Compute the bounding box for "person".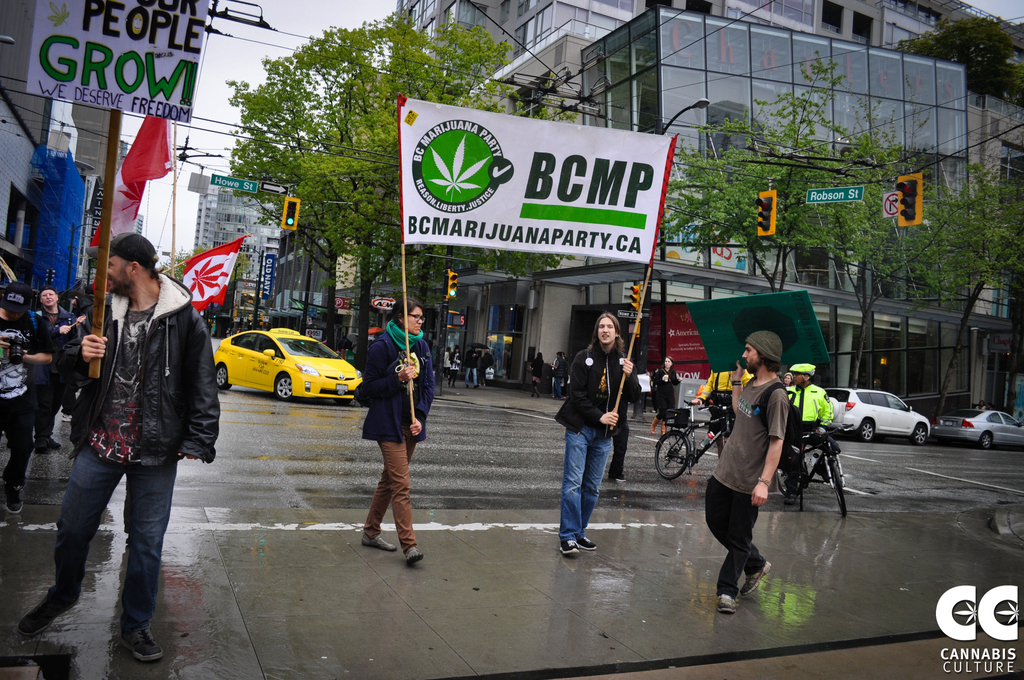
select_region(0, 284, 56, 519).
